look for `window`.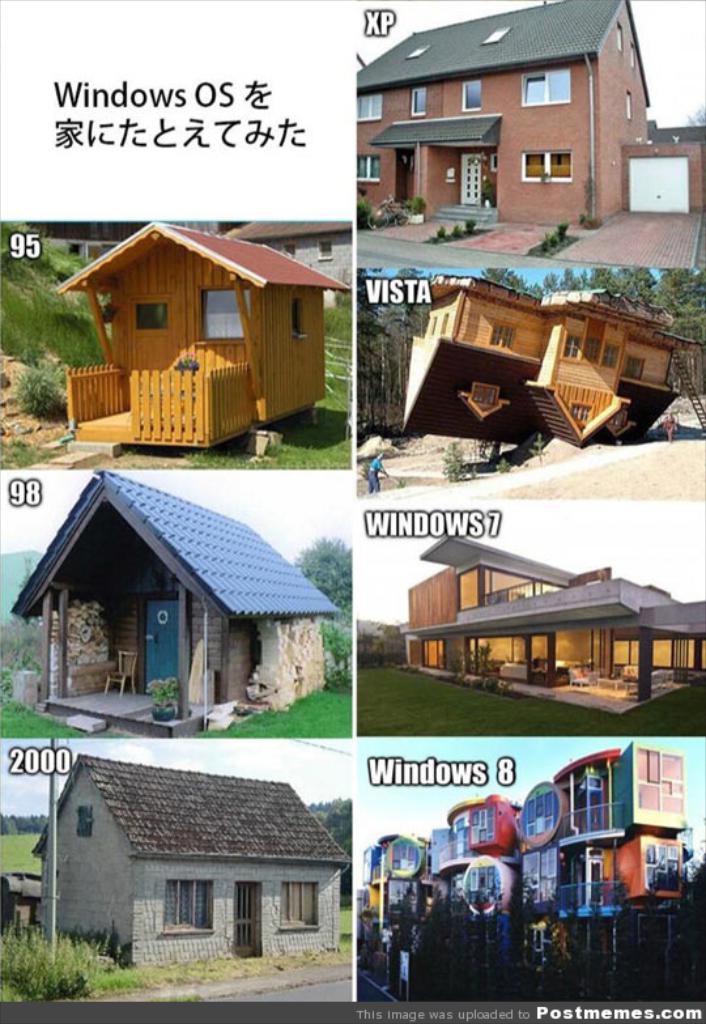
Found: pyautogui.locateOnScreen(294, 298, 305, 336).
